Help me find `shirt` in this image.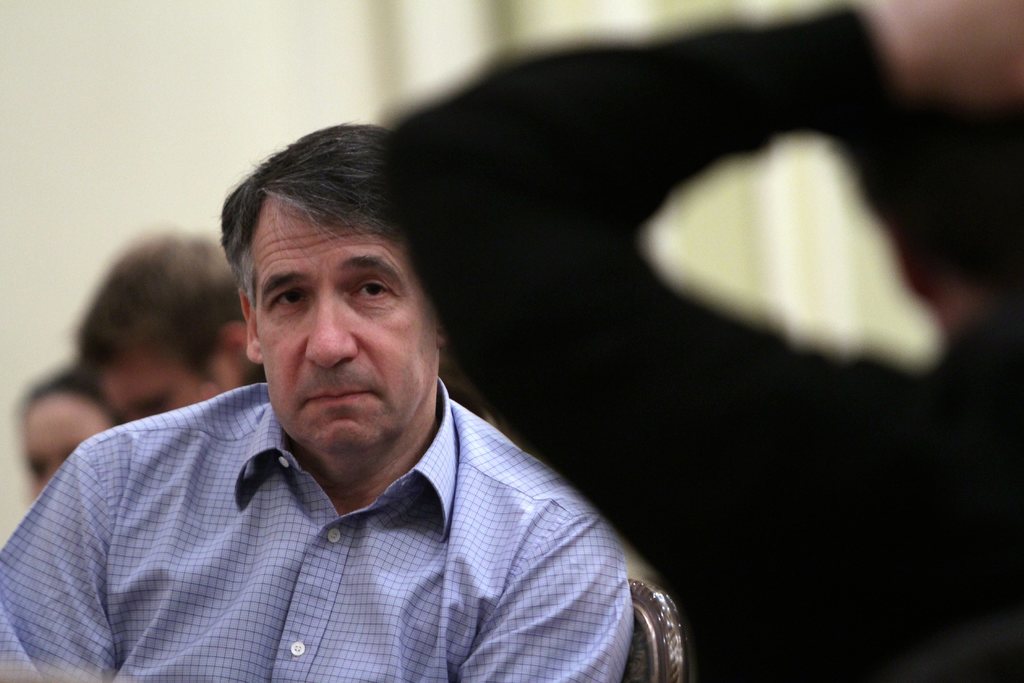
Found it: region(0, 378, 635, 682).
